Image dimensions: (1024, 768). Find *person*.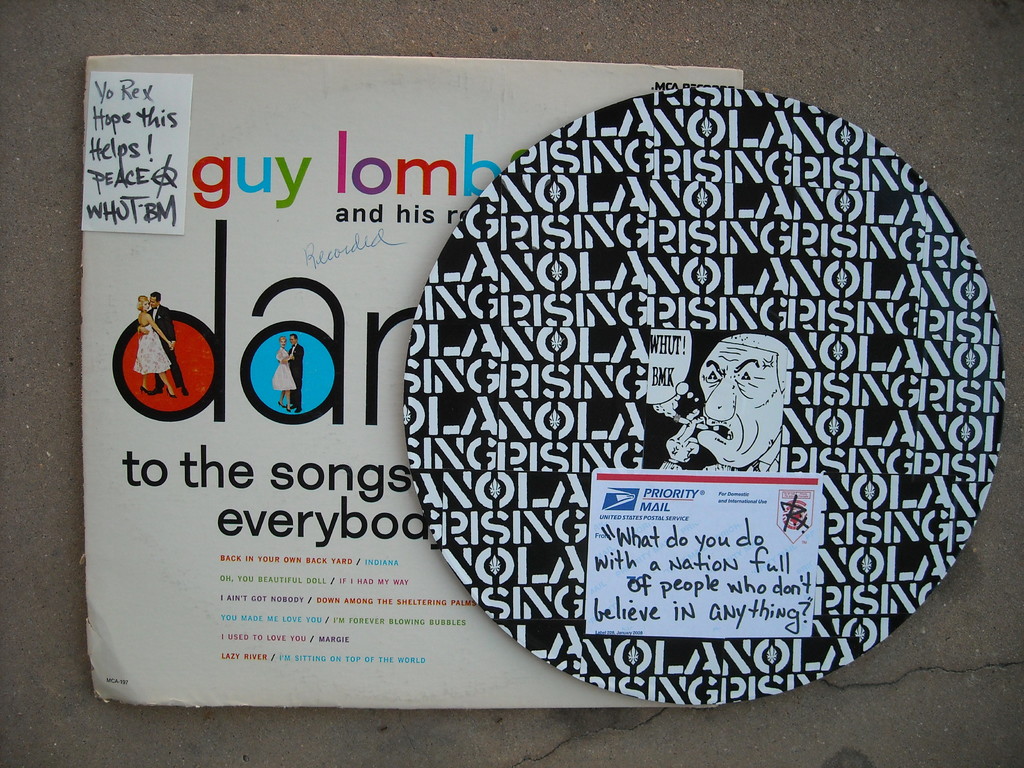
(133,292,194,394).
